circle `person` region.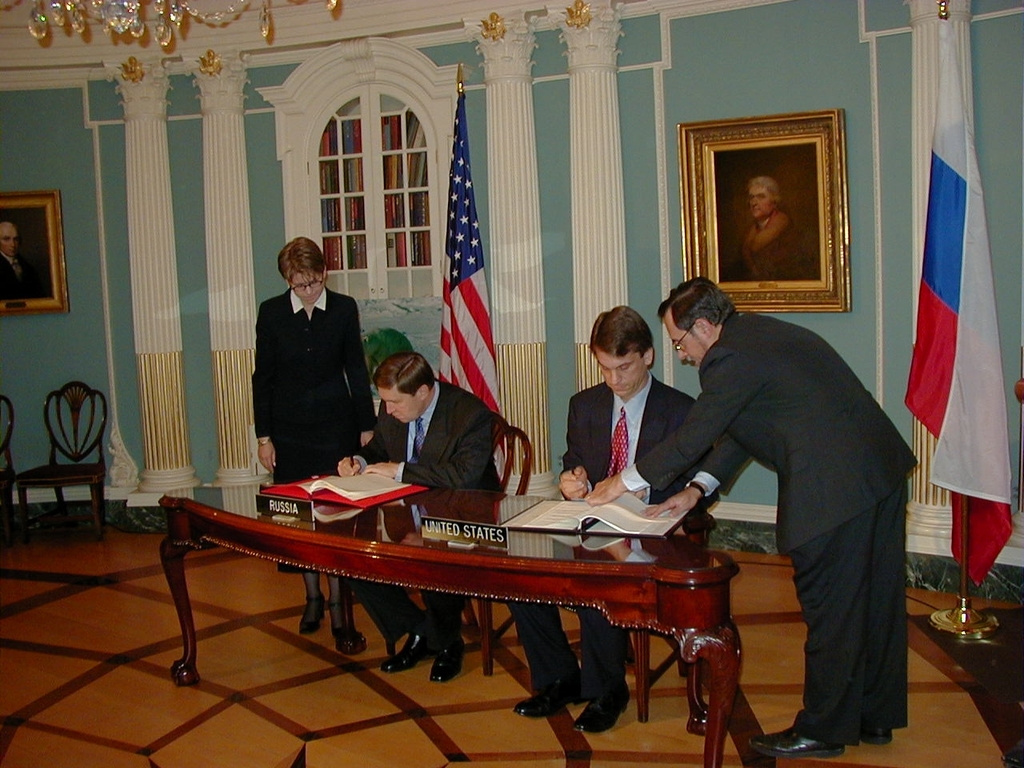
Region: <box>0,222,37,300</box>.
